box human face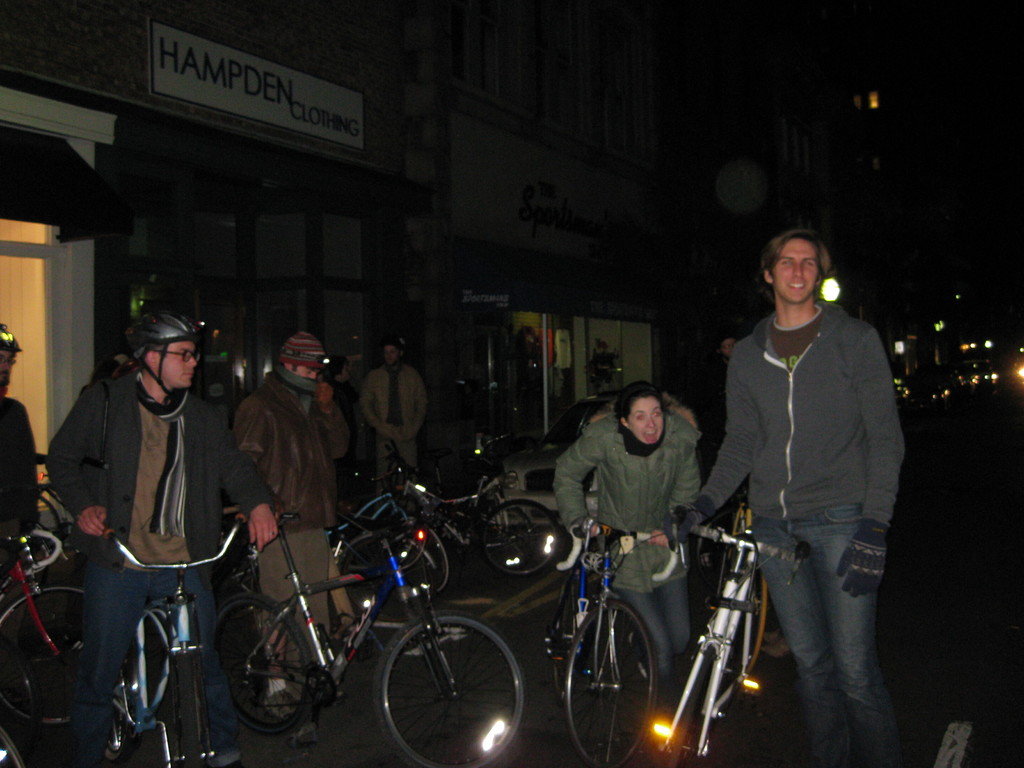
(0,349,11,385)
